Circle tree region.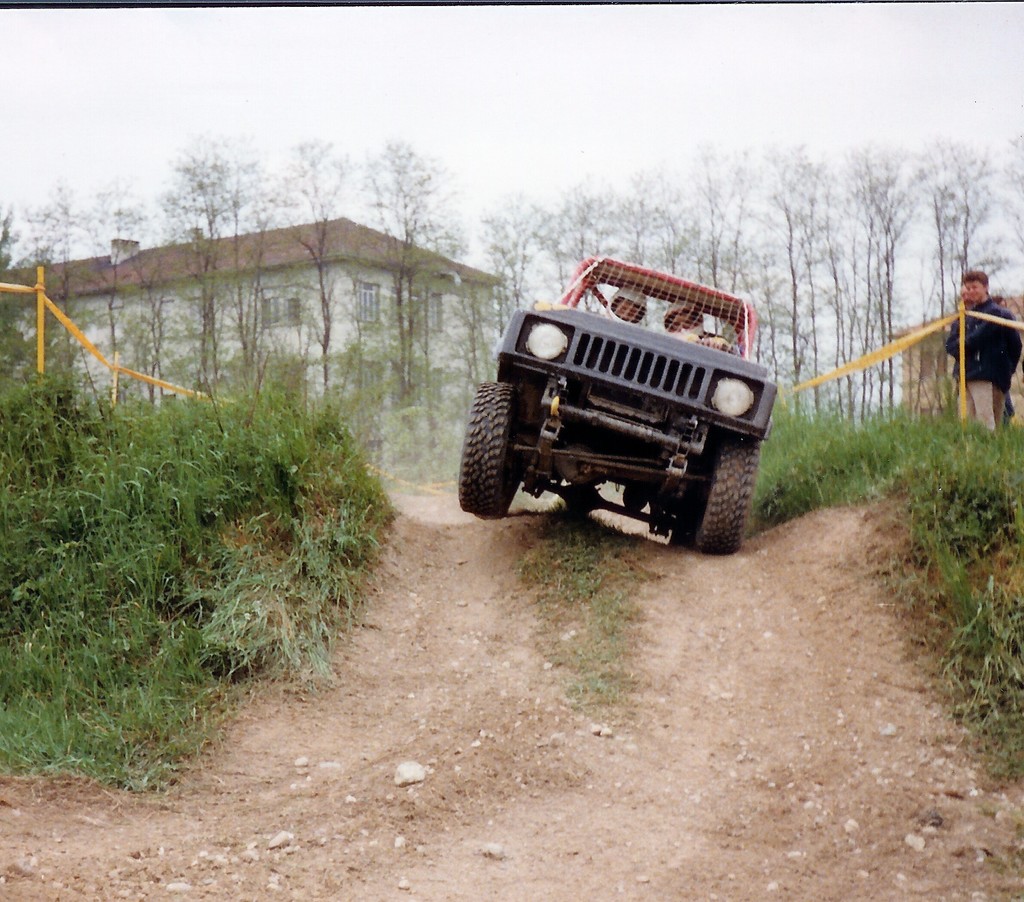
Region: {"left": 49, "top": 185, "right": 95, "bottom": 386}.
